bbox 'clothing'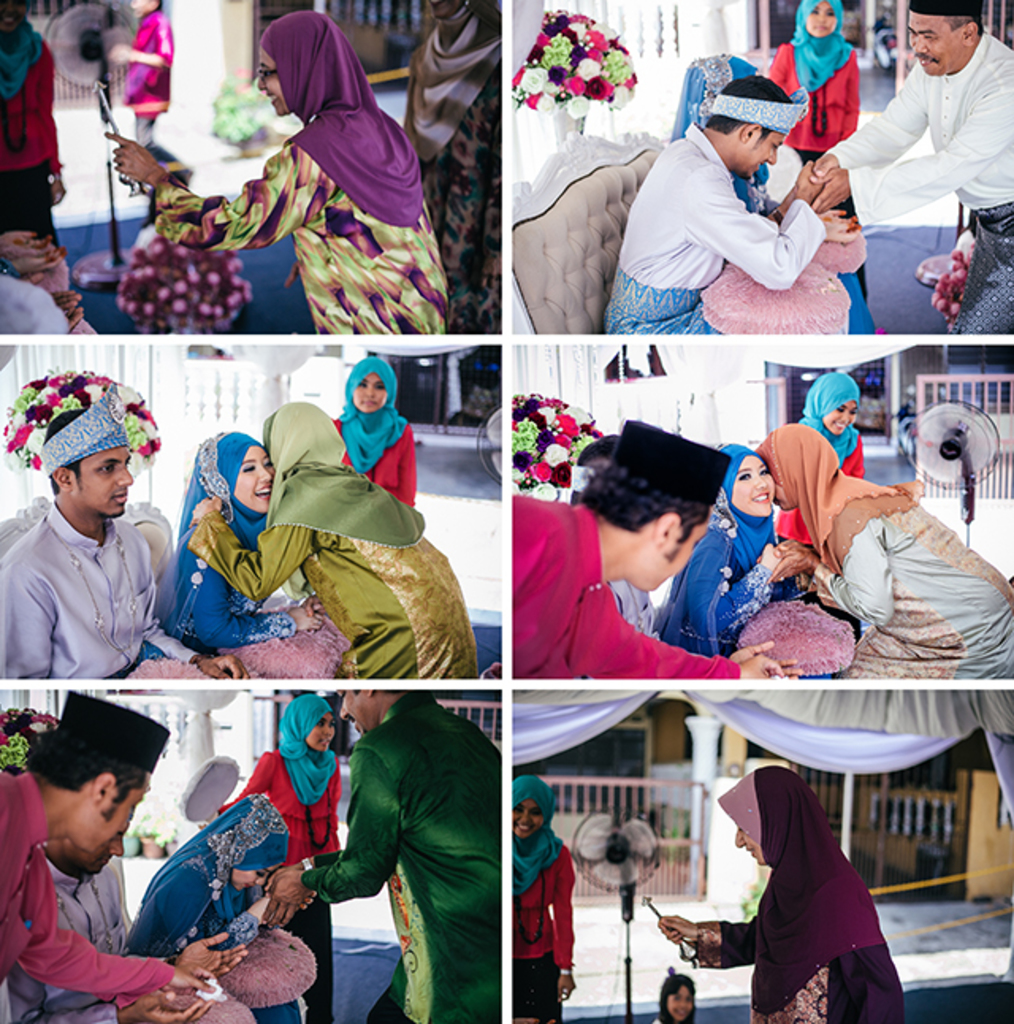
<bbox>299, 690, 502, 1022</bbox>
